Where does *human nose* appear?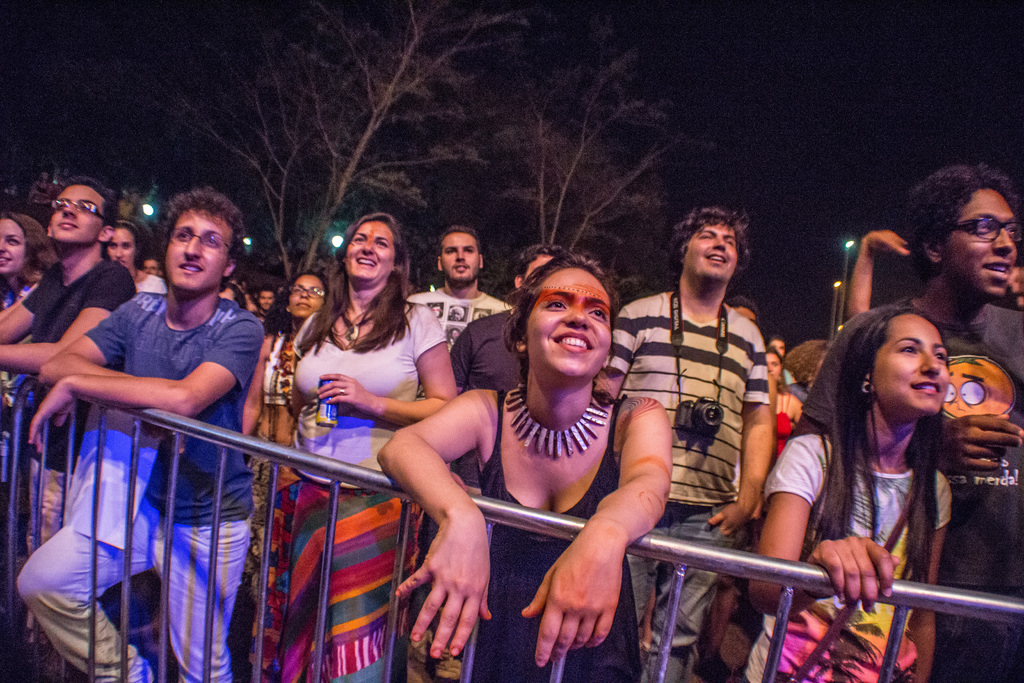
Appears at [920, 347, 942, 378].
